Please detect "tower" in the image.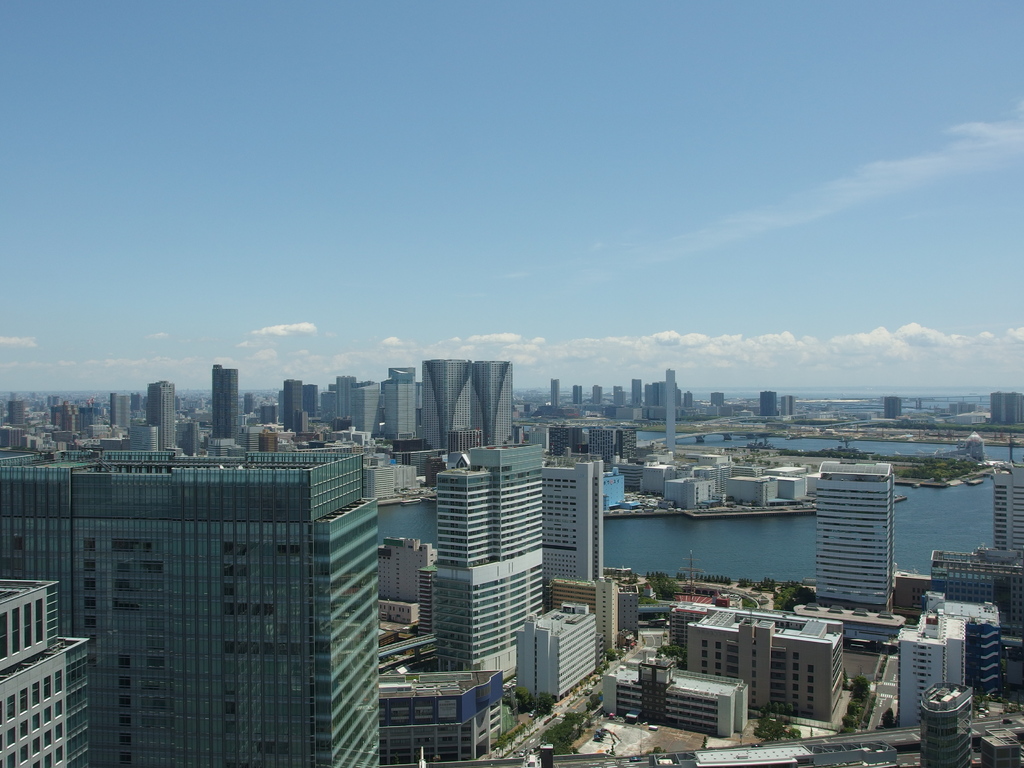
Rect(814, 460, 895, 604).
